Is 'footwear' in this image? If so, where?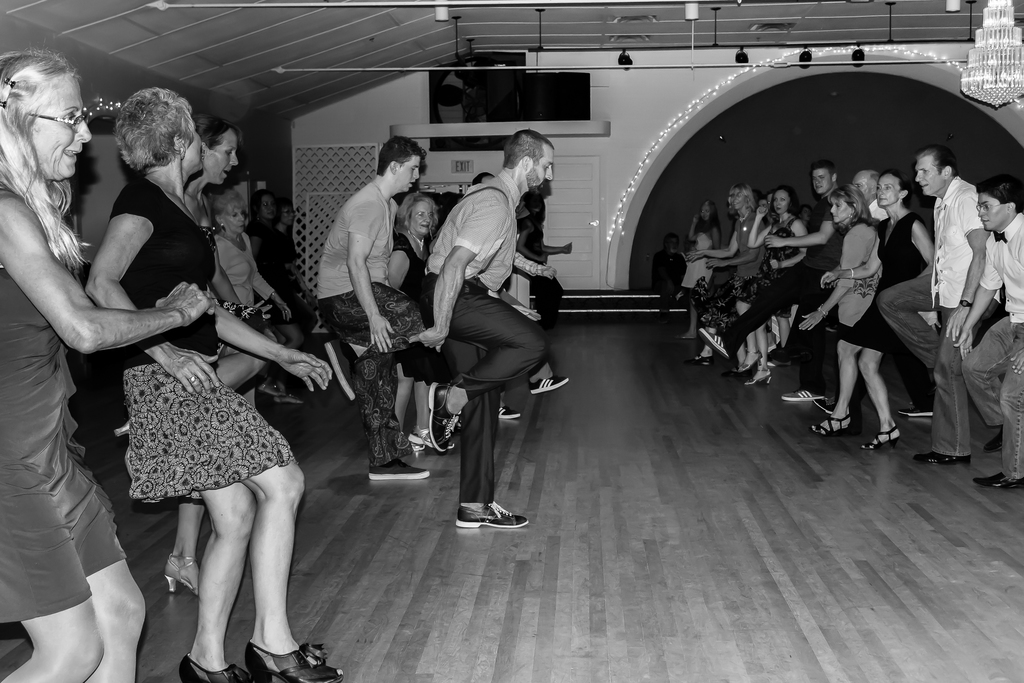
Yes, at box=[821, 399, 834, 409].
